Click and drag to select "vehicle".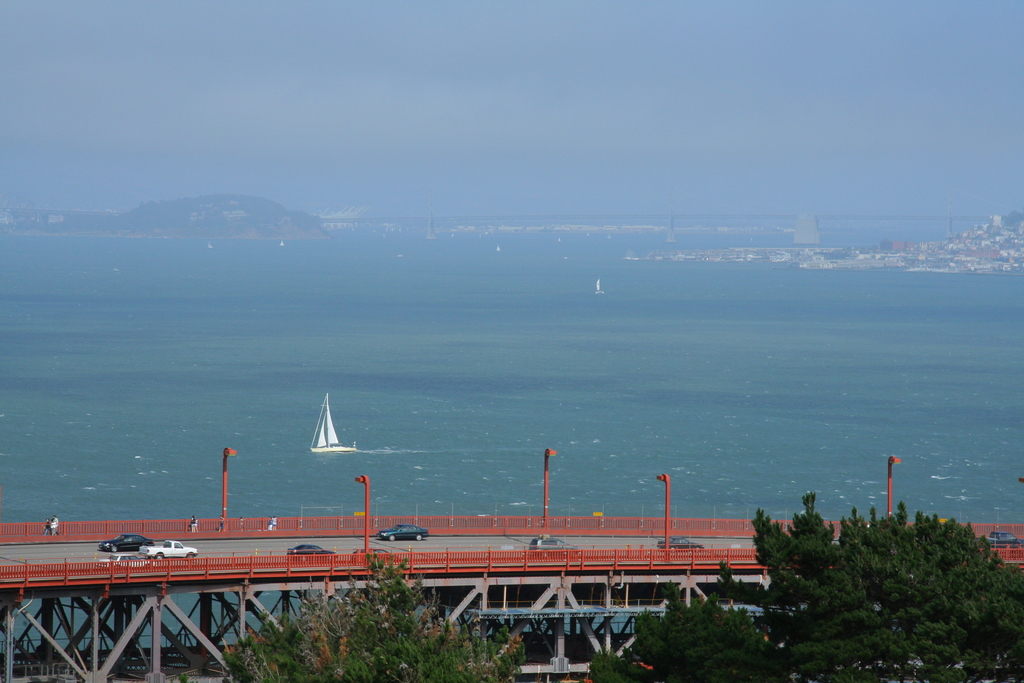
Selection: <region>140, 539, 196, 563</region>.
